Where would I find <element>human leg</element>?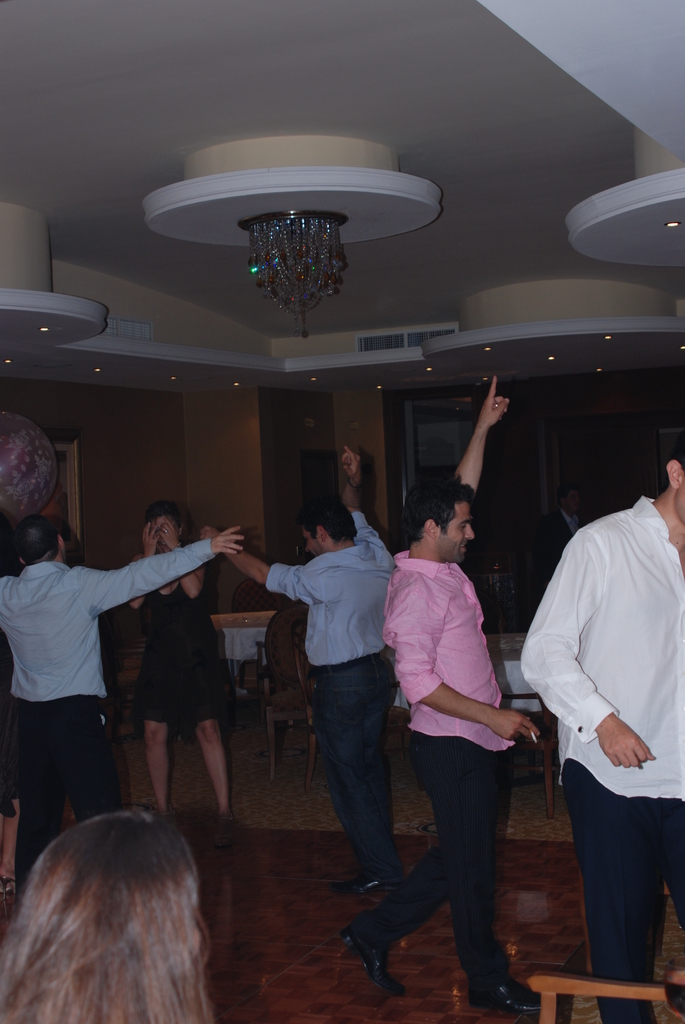
At rect(649, 739, 684, 922).
